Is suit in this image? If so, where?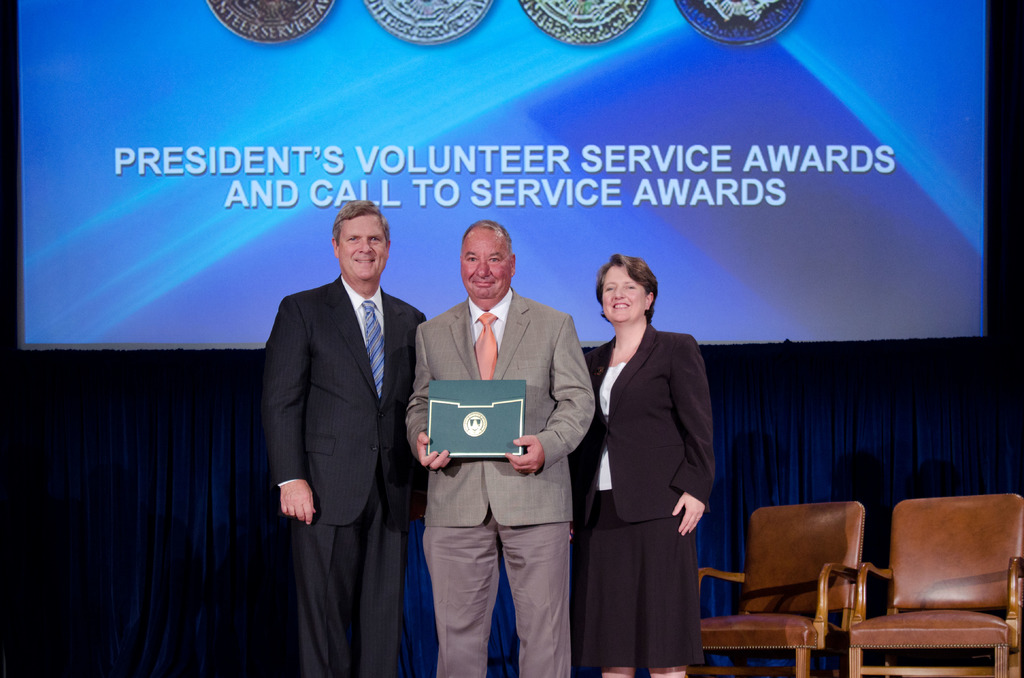
Yes, at left=259, top=273, right=426, bottom=526.
